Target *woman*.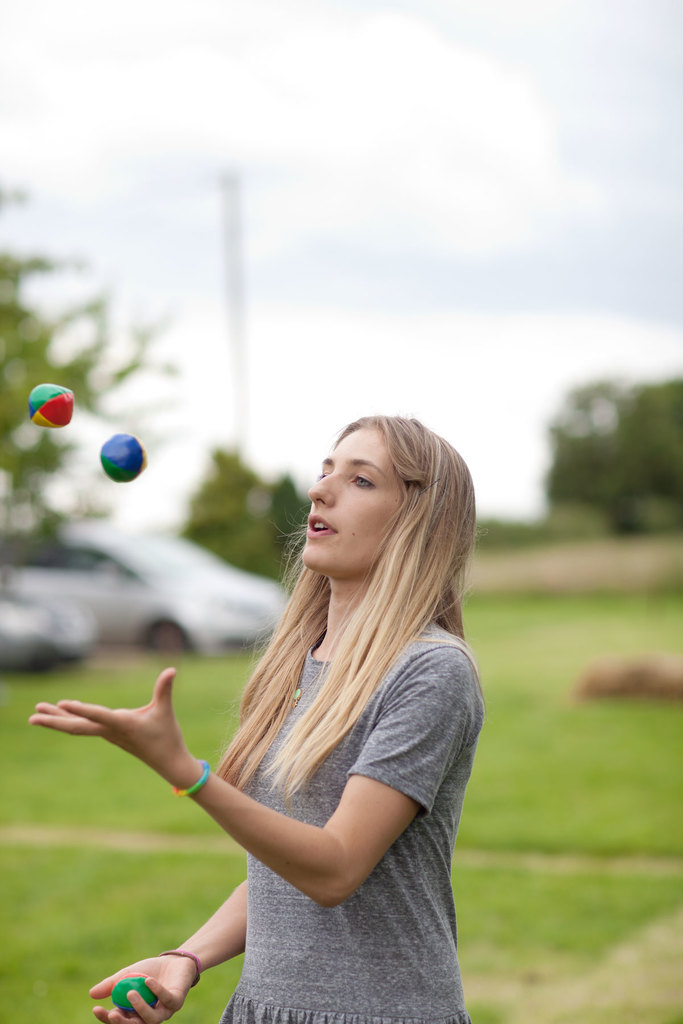
Target region: left=28, top=405, right=488, bottom=1023.
